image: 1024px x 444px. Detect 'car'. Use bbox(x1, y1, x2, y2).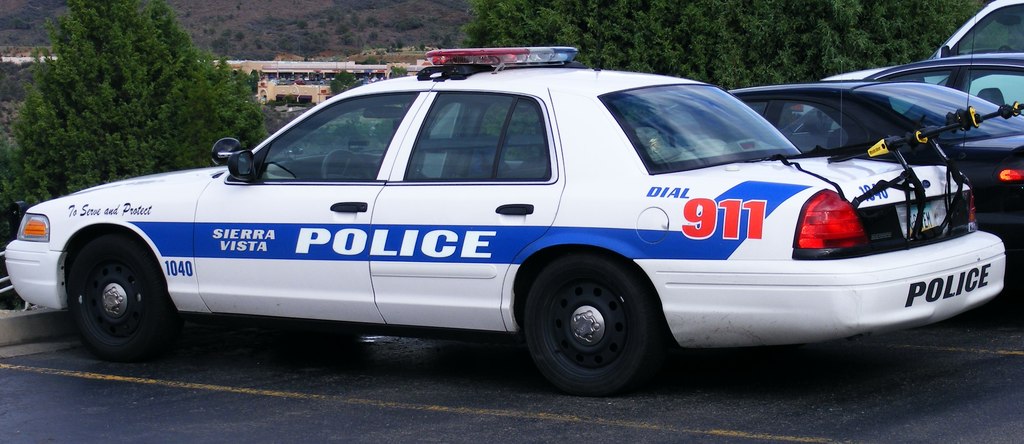
bbox(817, 49, 1023, 121).
